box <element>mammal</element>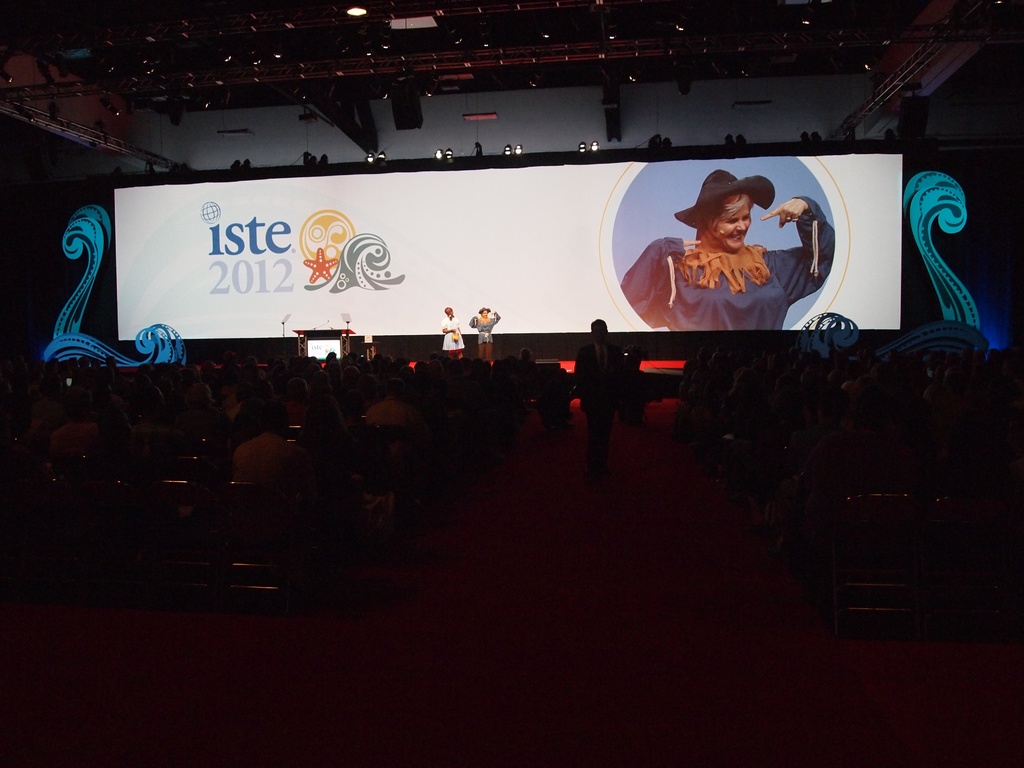
x1=574, y1=316, x2=630, y2=477
